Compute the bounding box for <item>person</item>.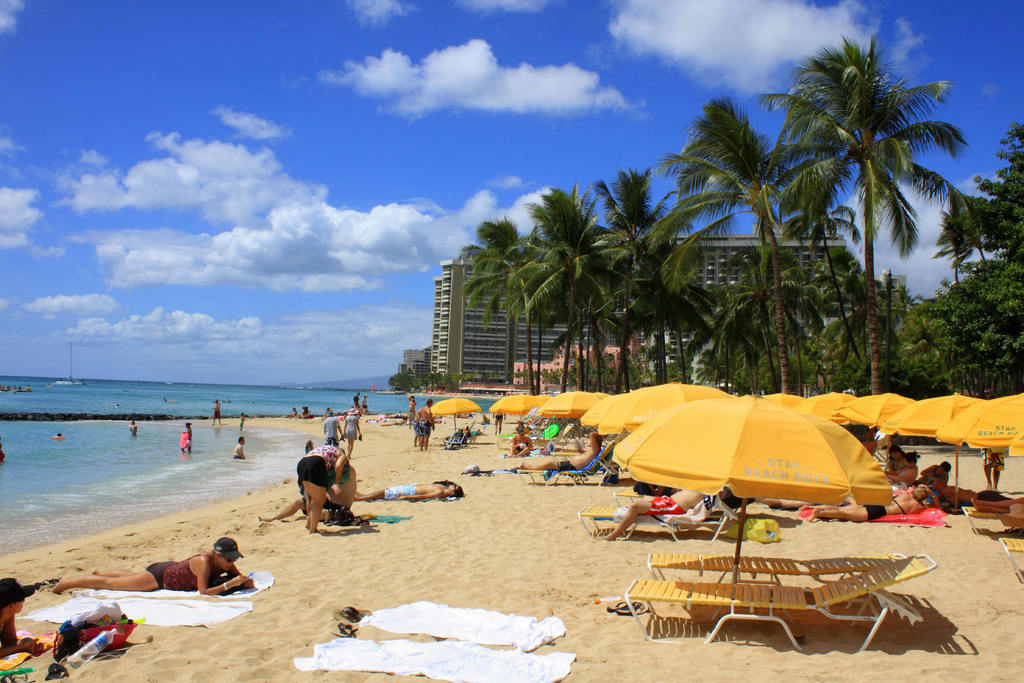
left=179, top=418, right=190, bottom=453.
